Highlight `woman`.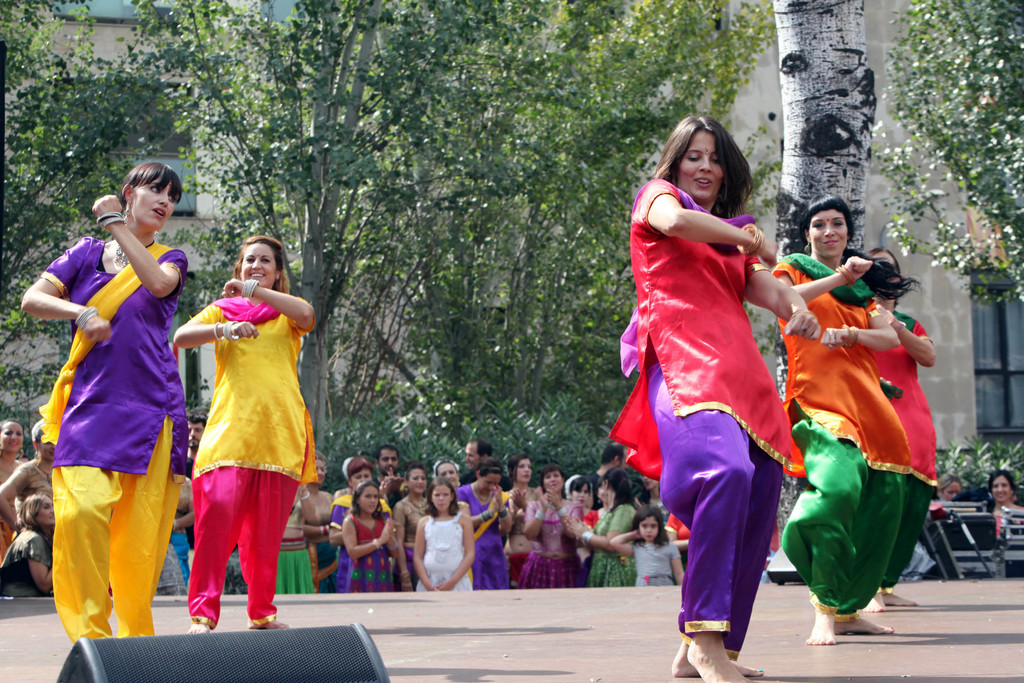
Highlighted region: 19:162:193:646.
